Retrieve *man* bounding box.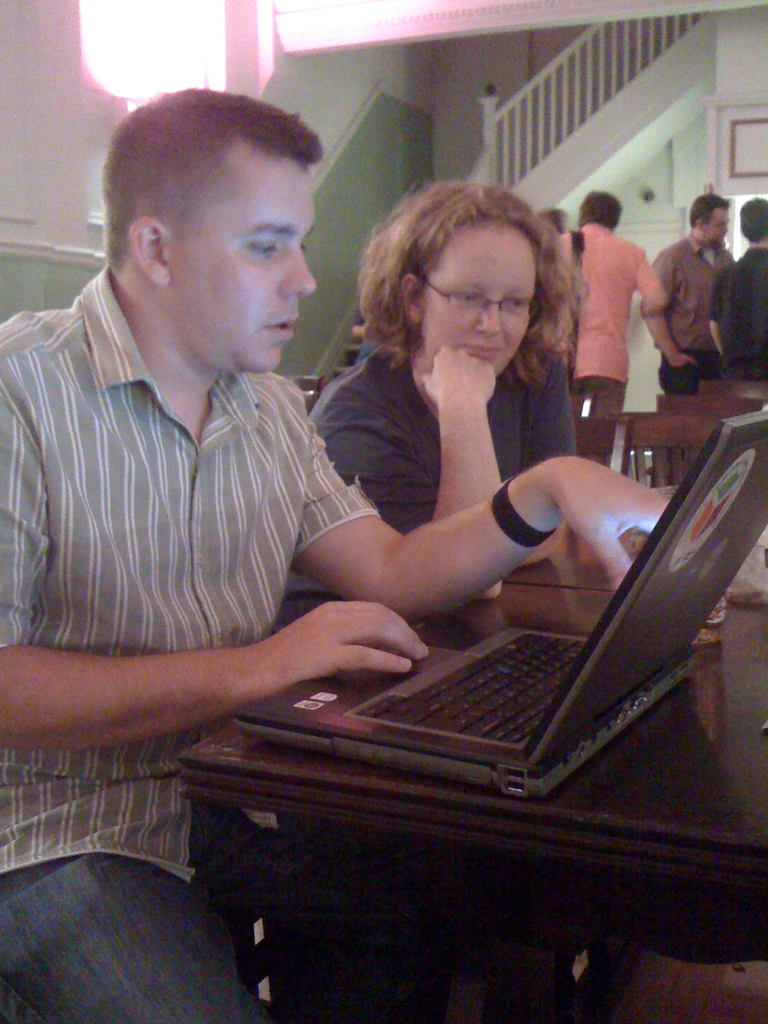
Bounding box: crop(631, 196, 740, 388).
